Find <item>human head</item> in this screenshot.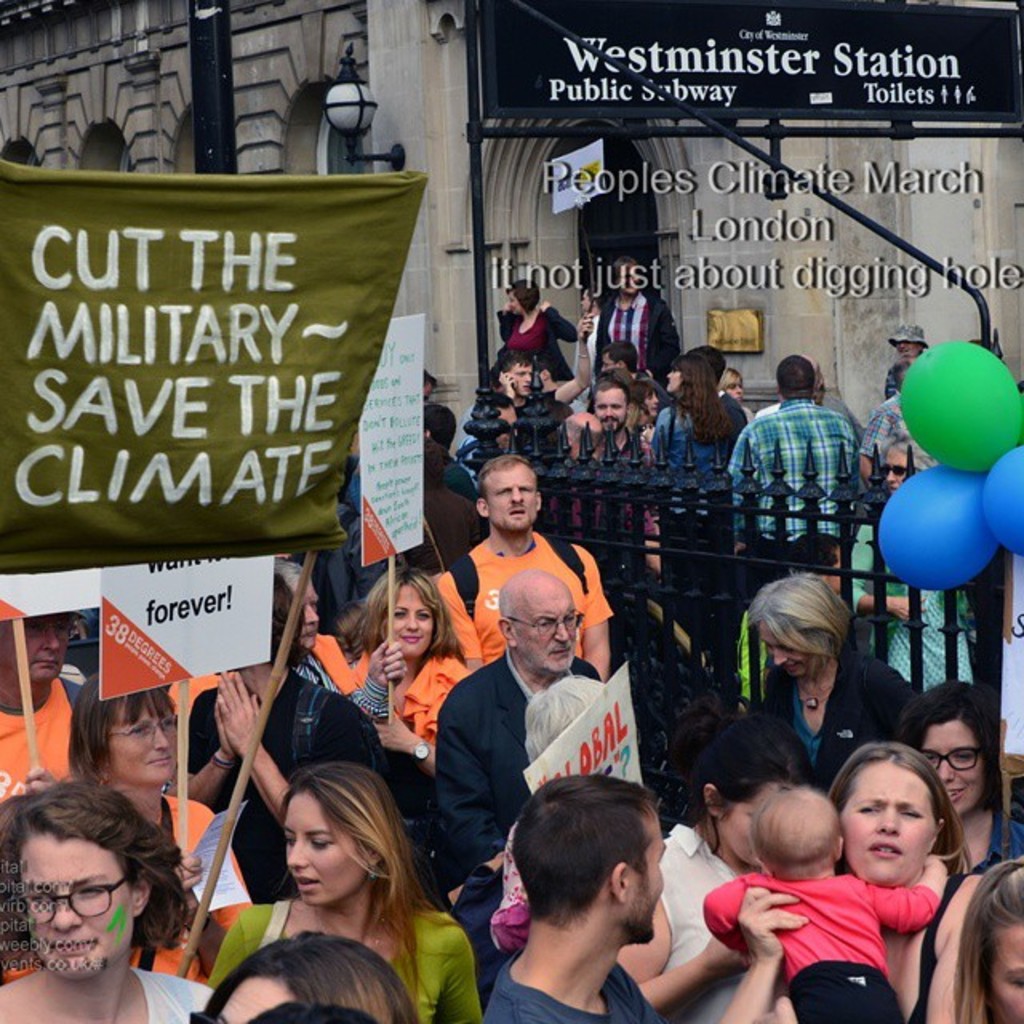
The bounding box for <item>human head</item> is {"x1": 205, "y1": 936, "x2": 406, "y2": 1022}.
